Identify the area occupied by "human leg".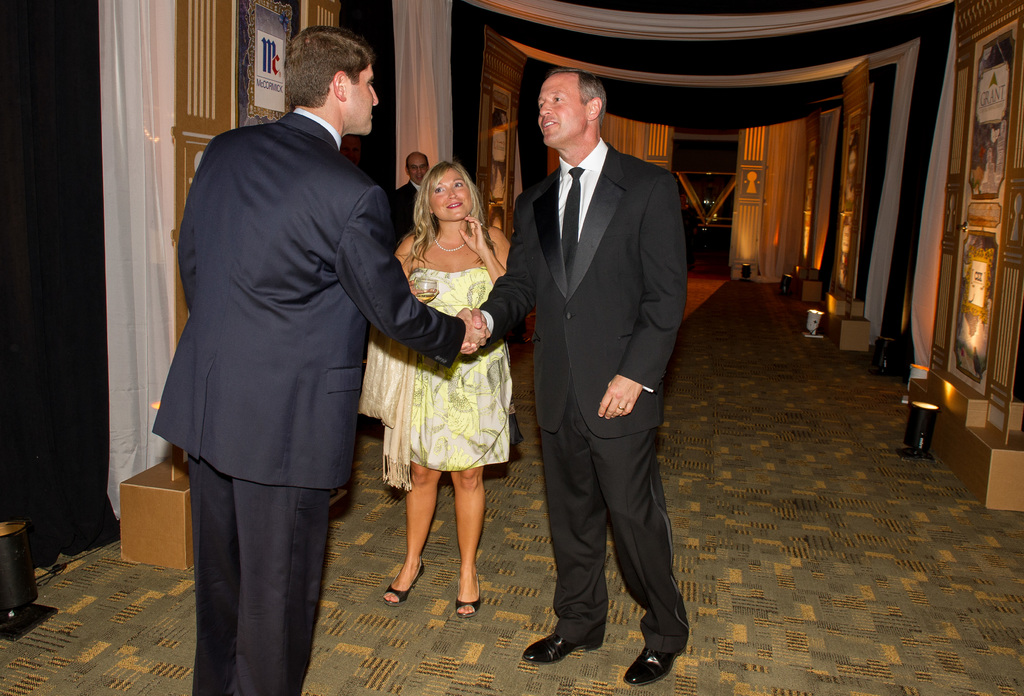
Area: region(597, 425, 687, 685).
